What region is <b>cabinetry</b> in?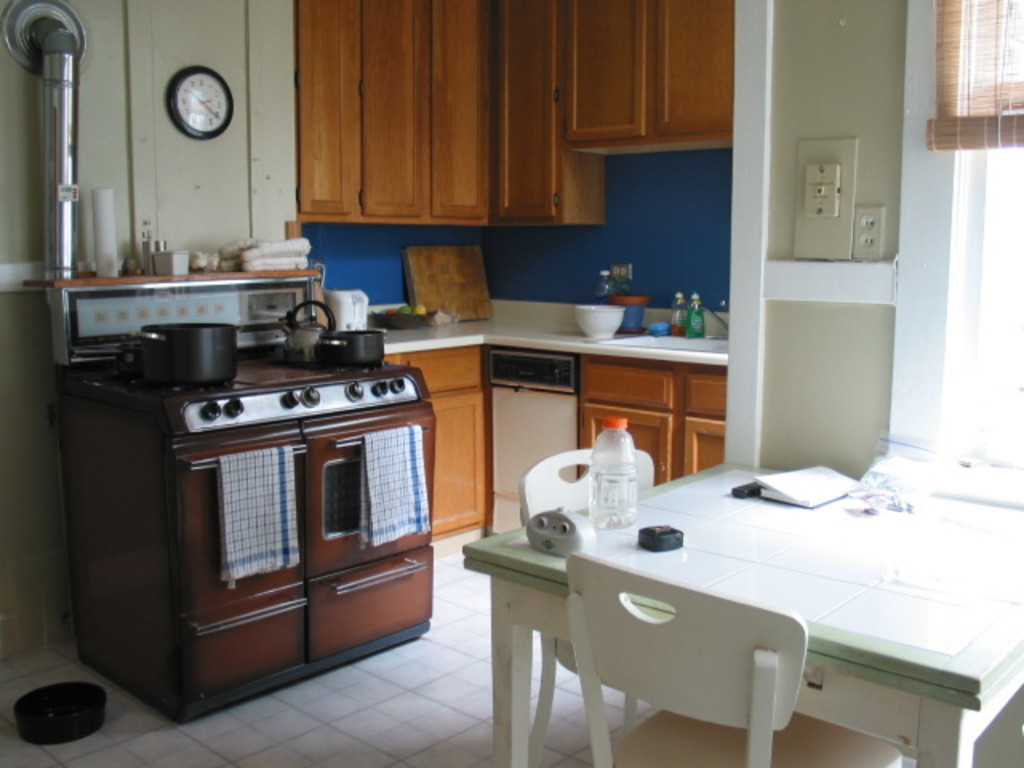
654,0,736,142.
